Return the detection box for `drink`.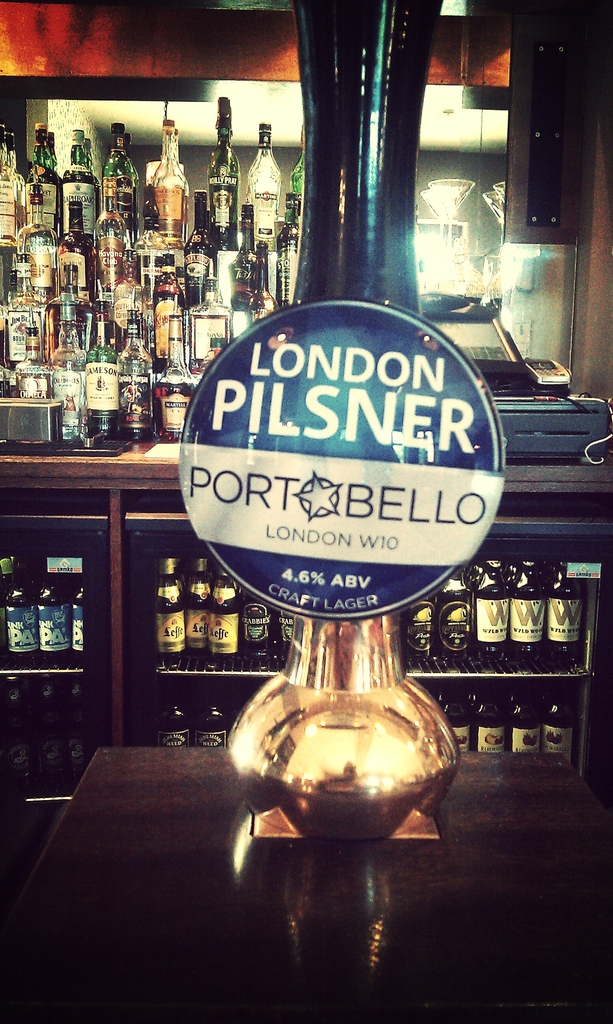
BBox(443, 684, 468, 751).
